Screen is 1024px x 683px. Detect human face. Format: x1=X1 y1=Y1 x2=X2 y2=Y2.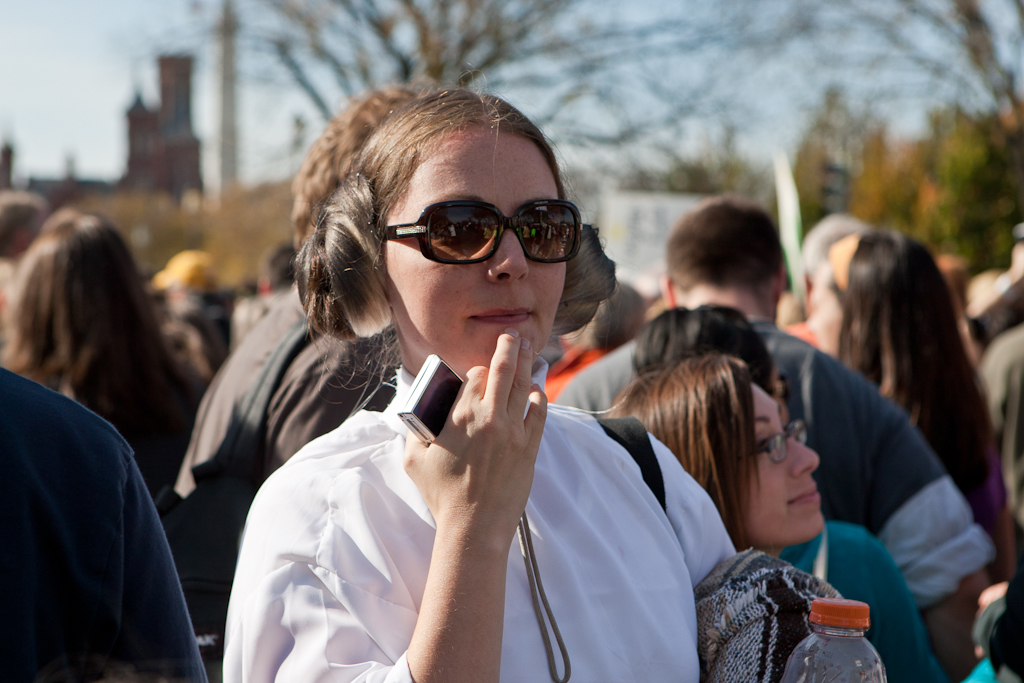
x1=375 y1=125 x2=571 y2=381.
